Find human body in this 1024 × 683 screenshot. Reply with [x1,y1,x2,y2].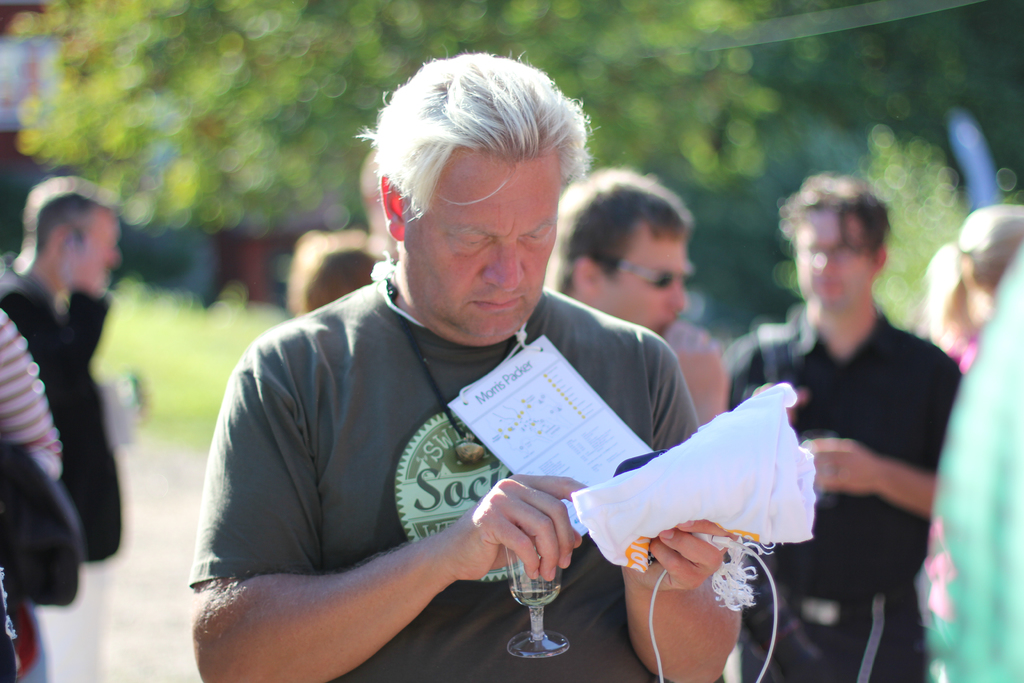
[0,257,154,682].
